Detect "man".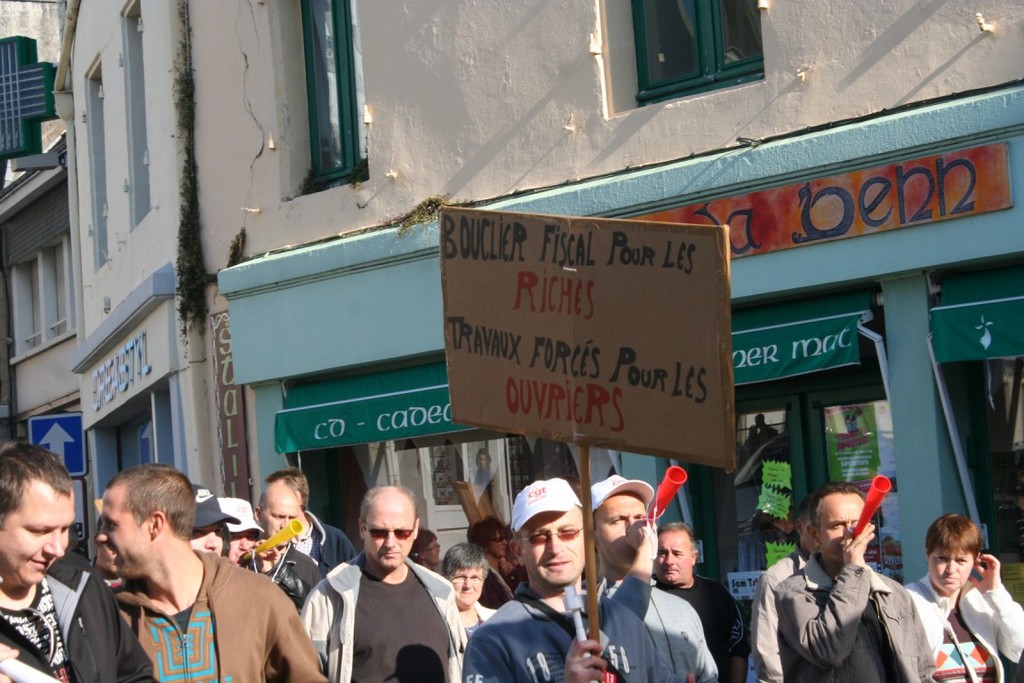
Detected at 252/479/324/606.
